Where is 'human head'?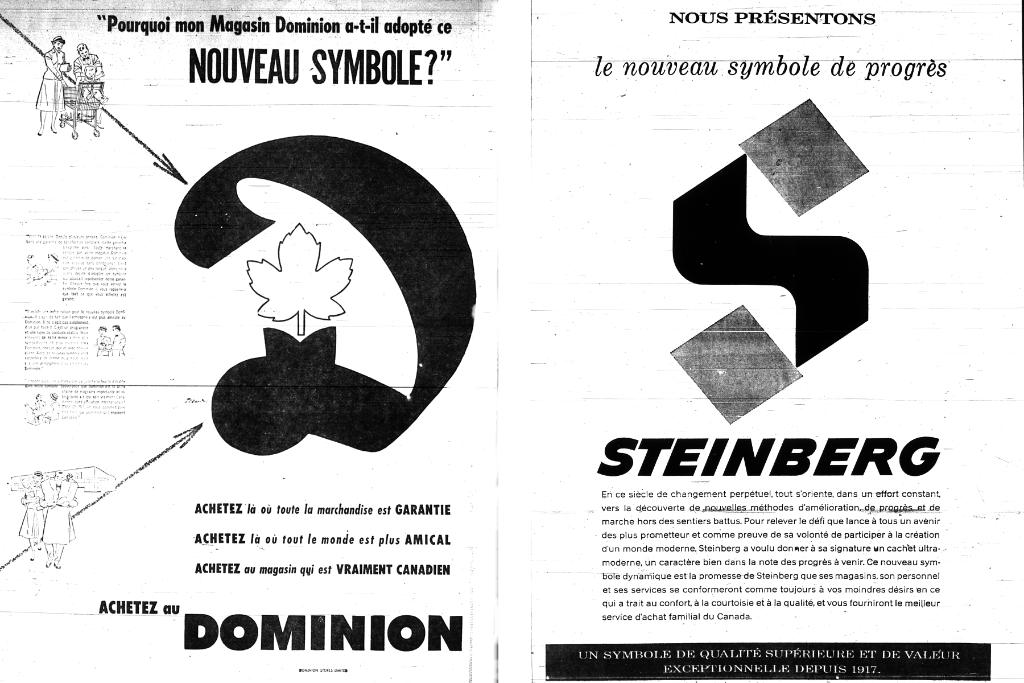
<region>111, 322, 119, 334</region>.
